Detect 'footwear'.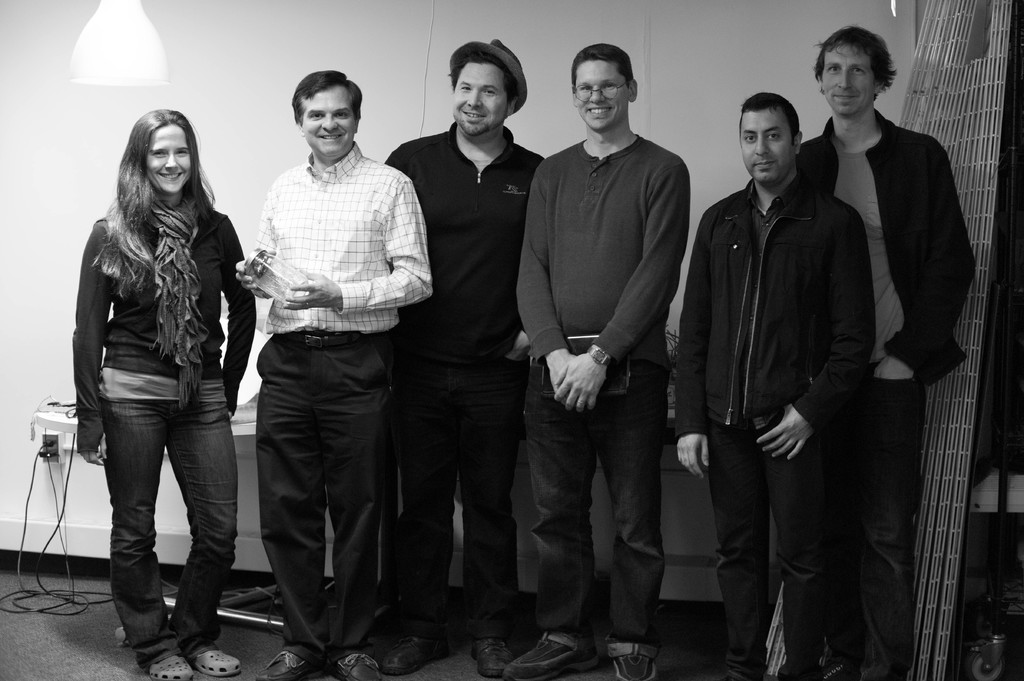
Detected at [383,626,452,680].
